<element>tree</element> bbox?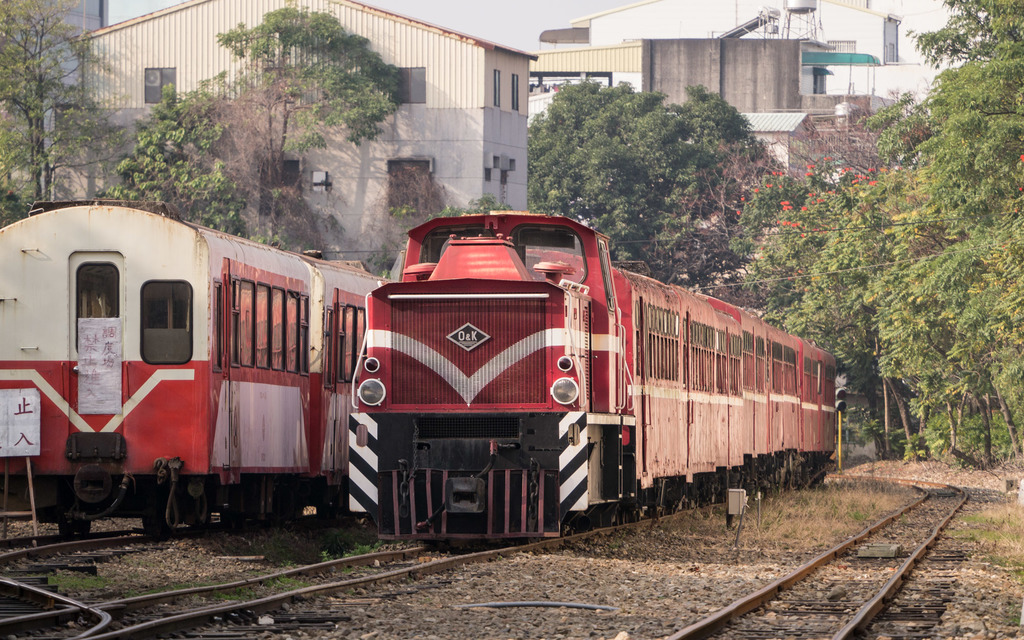
(left=855, top=95, right=995, bottom=469)
